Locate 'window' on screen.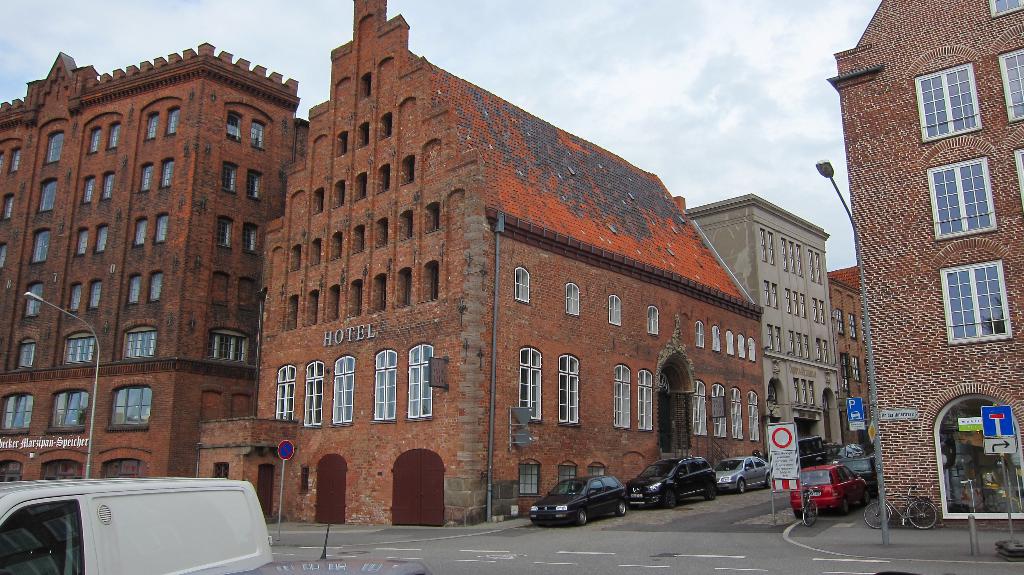
On screen at box=[994, 36, 1023, 127].
